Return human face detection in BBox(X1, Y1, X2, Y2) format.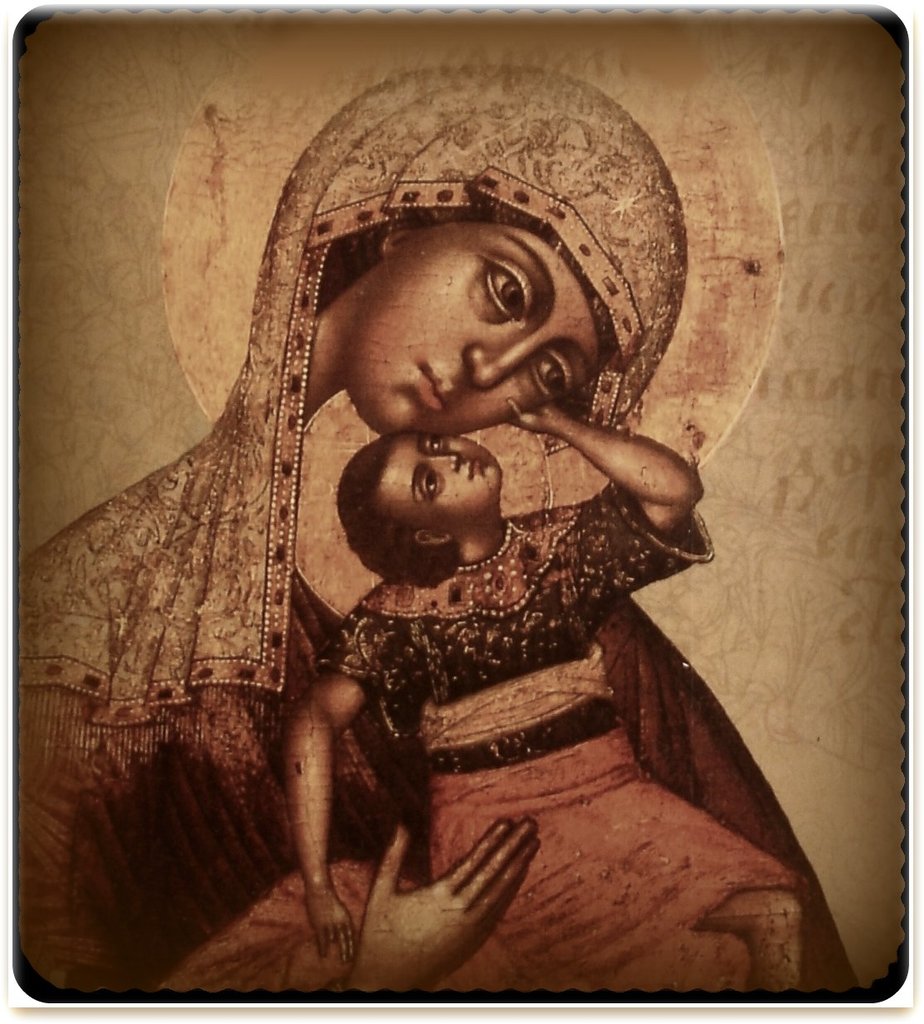
BBox(353, 207, 601, 439).
